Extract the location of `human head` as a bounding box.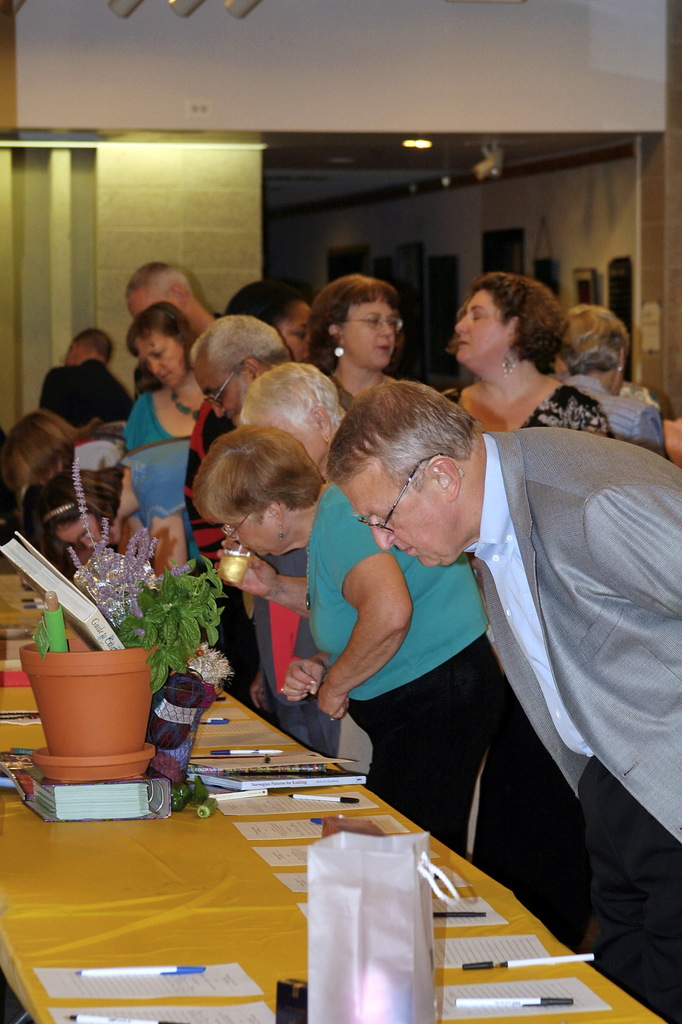
pyautogui.locateOnScreen(29, 464, 127, 548).
